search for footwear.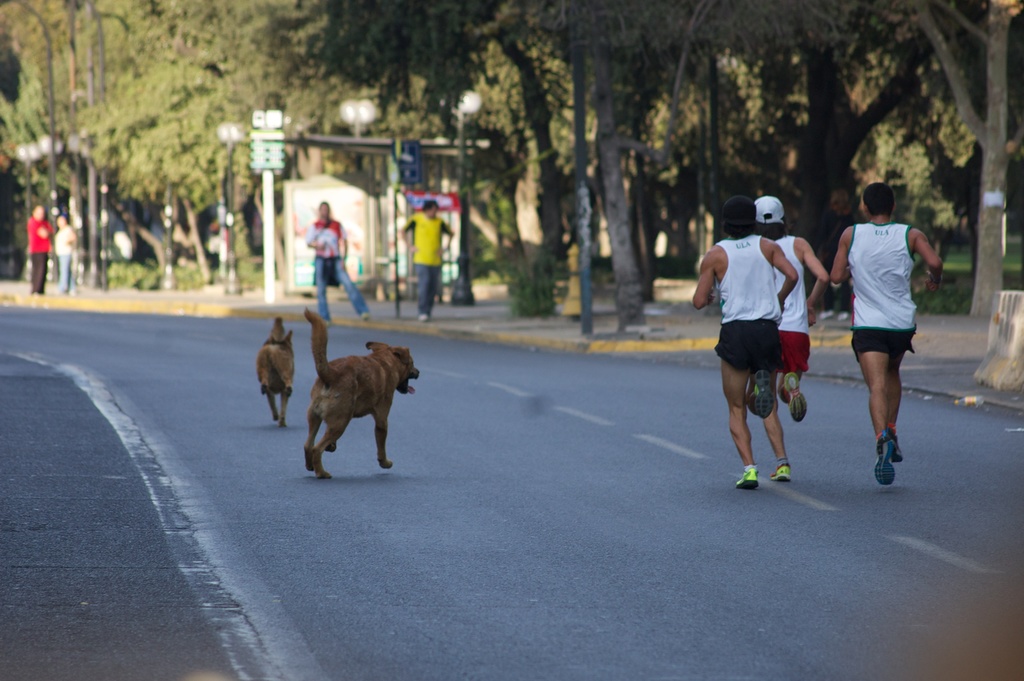
Found at Rect(753, 370, 774, 420).
